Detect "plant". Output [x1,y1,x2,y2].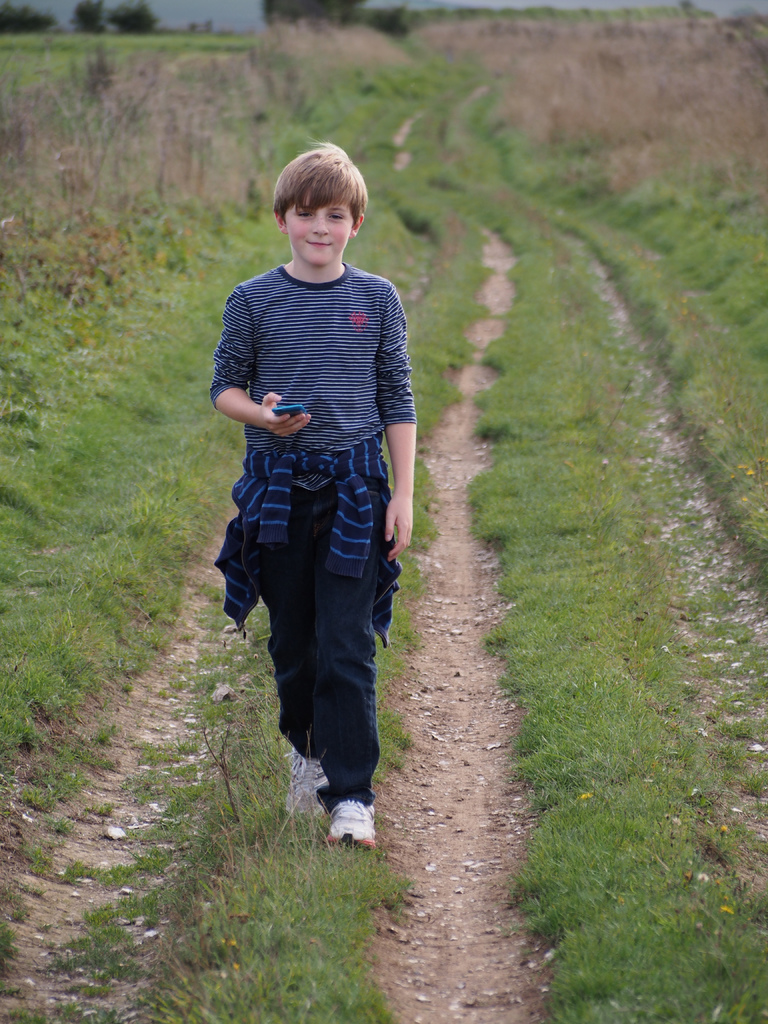
[708,823,732,851].
